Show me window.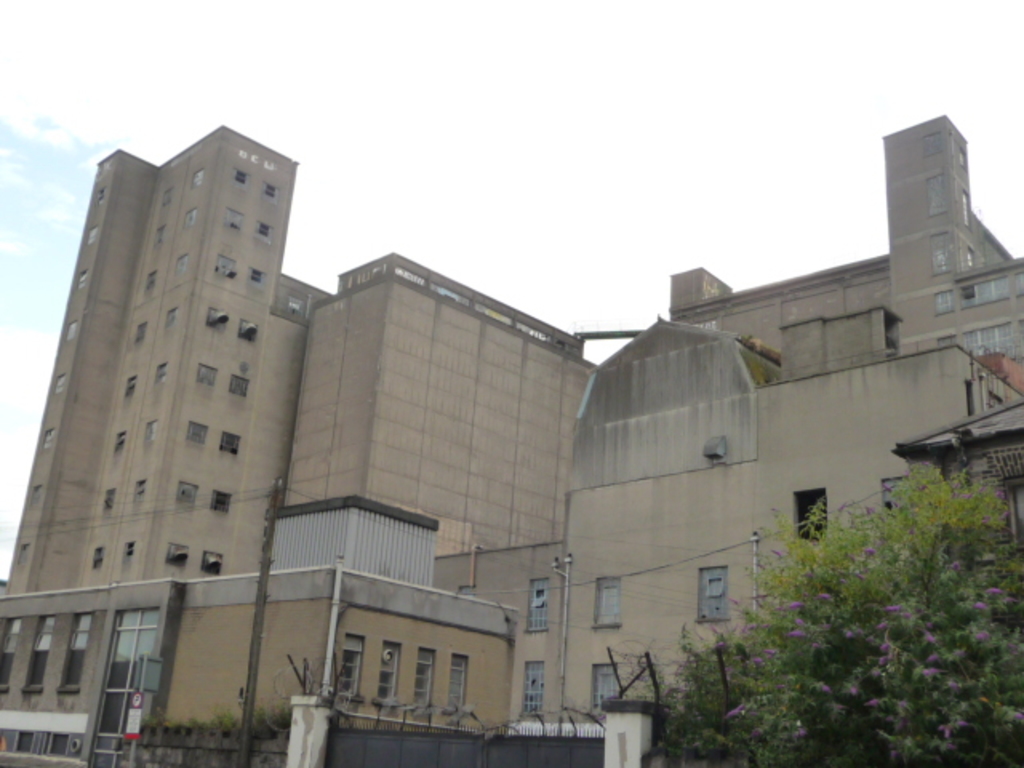
window is here: box(693, 571, 726, 619).
